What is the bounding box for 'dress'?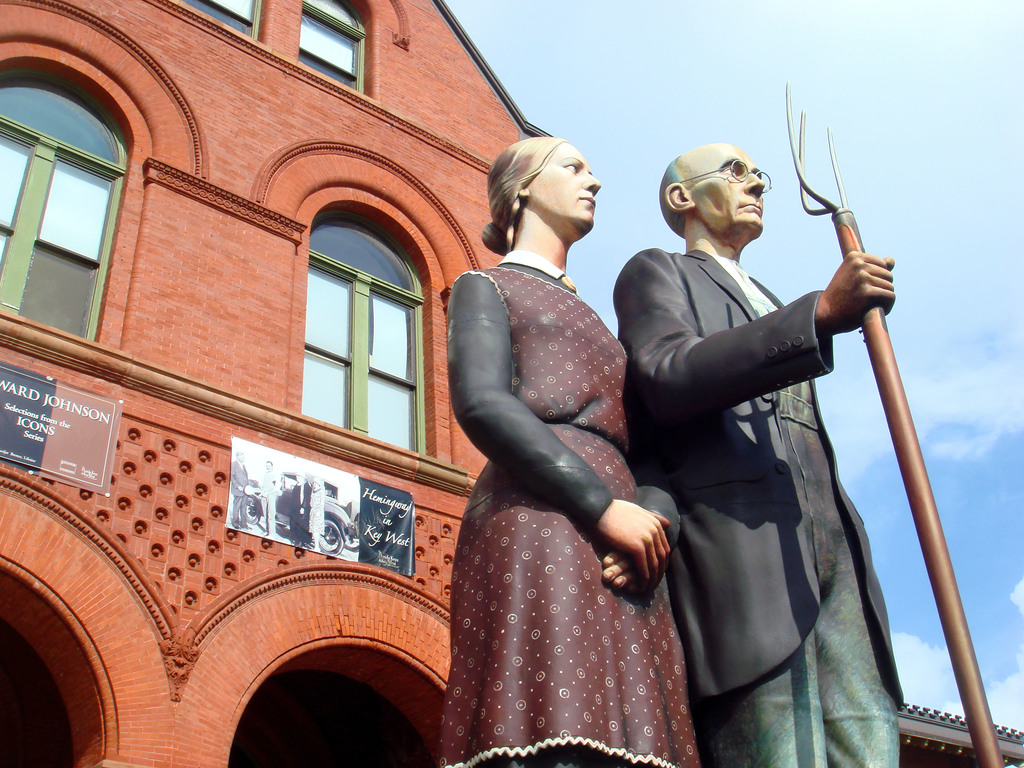
426, 243, 692, 735.
